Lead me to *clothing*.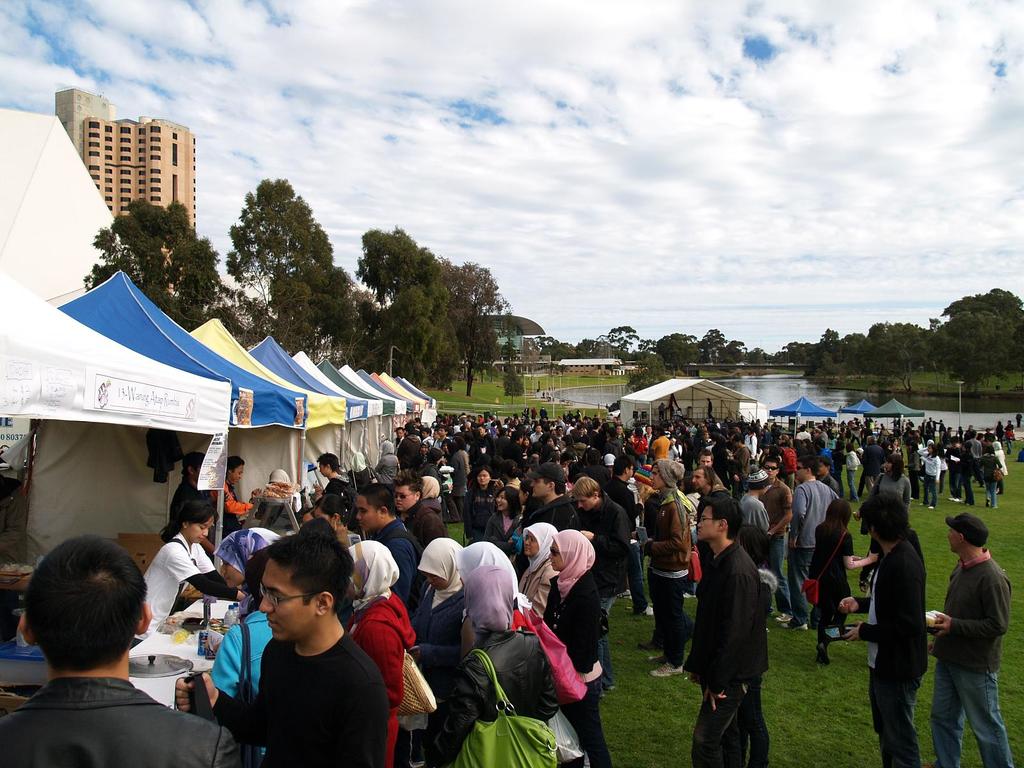
Lead to region(649, 433, 674, 462).
